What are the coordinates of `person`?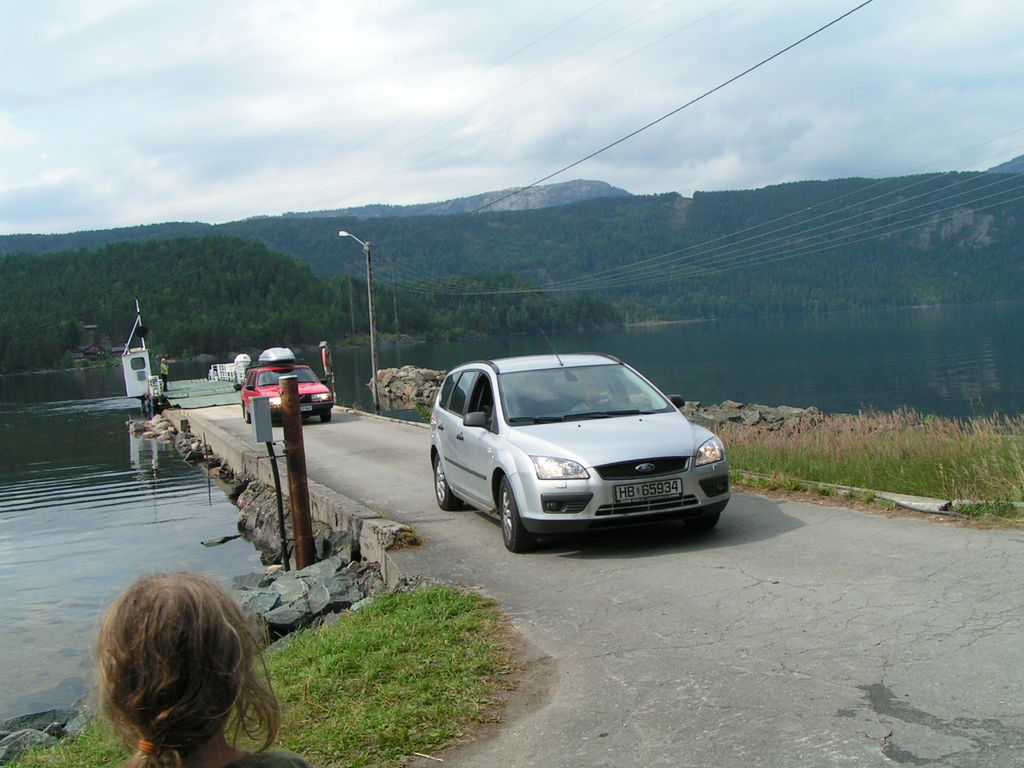
left=66, top=555, right=288, bottom=762.
